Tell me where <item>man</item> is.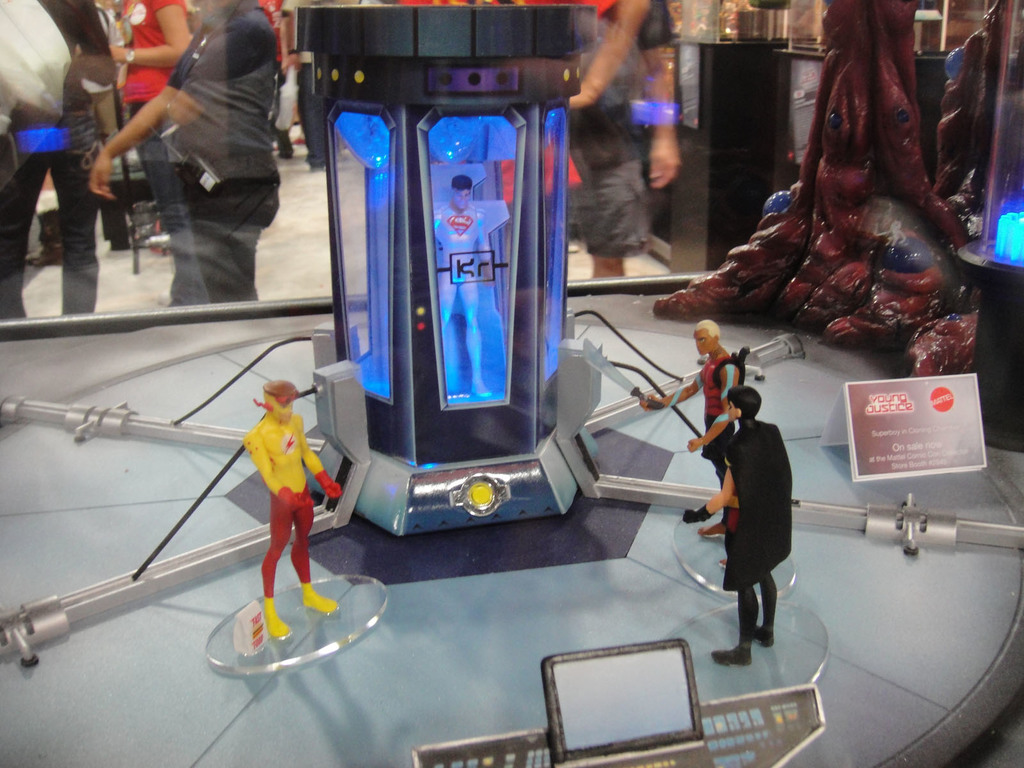
<item>man</item> is at <box>626,317,737,536</box>.
